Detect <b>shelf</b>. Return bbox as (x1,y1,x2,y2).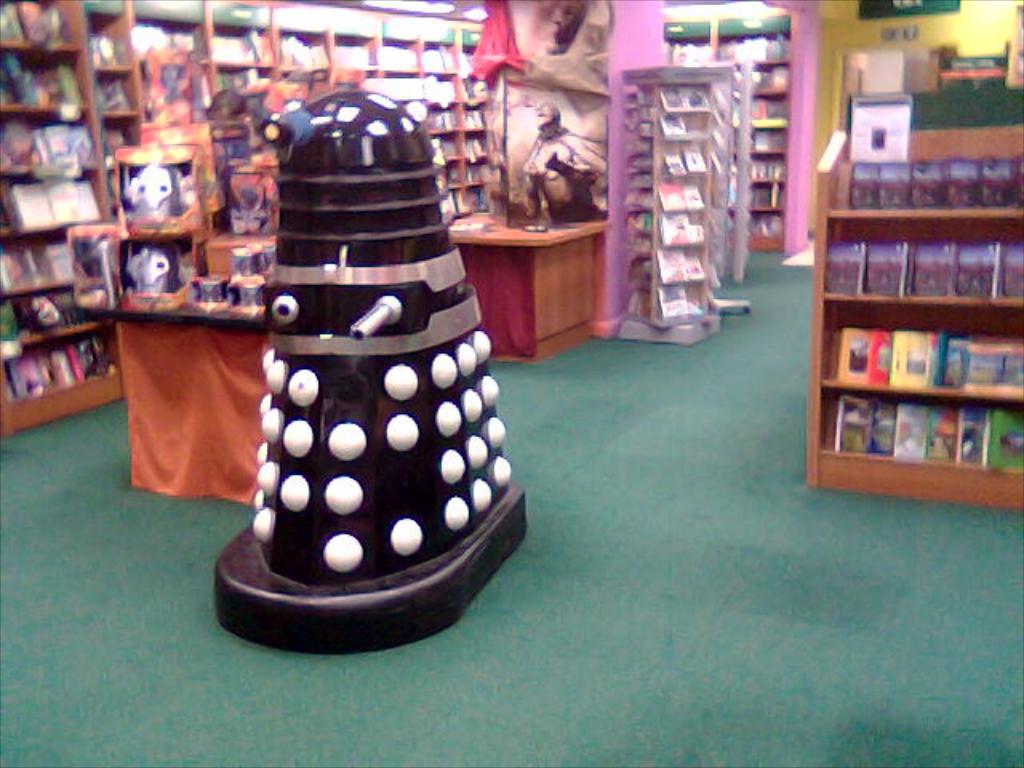
(382,34,429,86).
